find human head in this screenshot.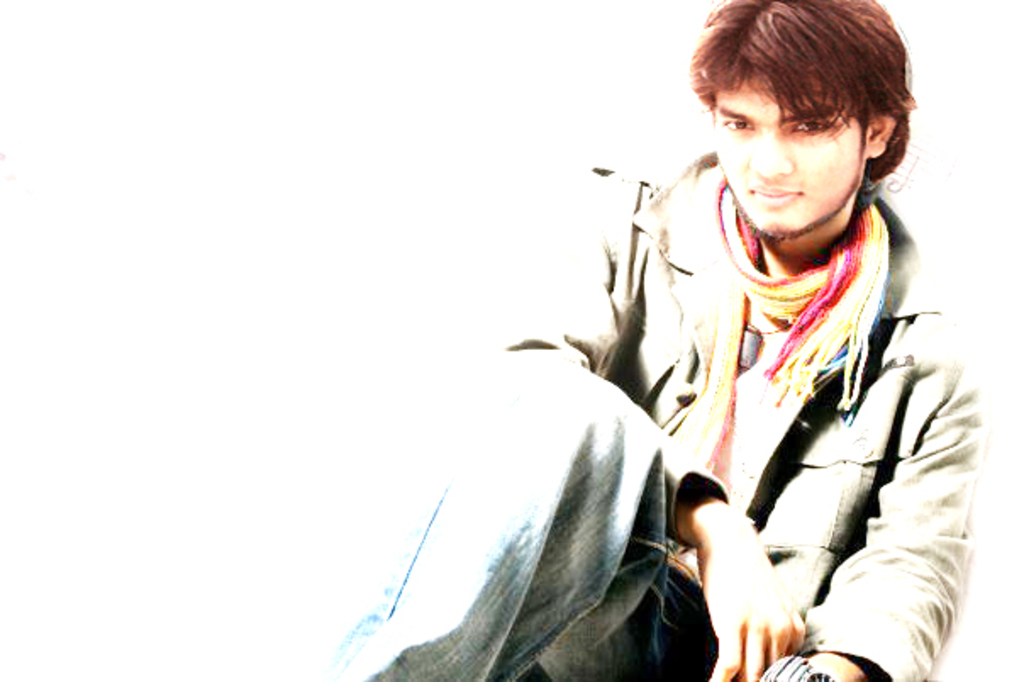
The bounding box for human head is crop(695, 0, 921, 241).
